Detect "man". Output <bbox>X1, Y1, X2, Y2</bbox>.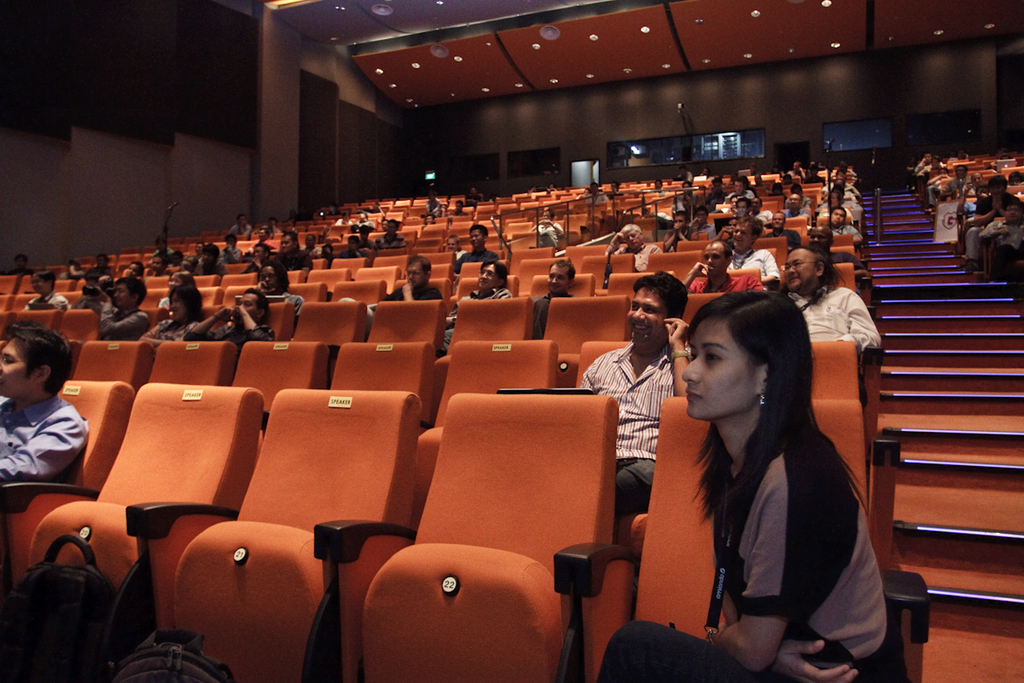
<bbox>583, 272, 688, 527</bbox>.
